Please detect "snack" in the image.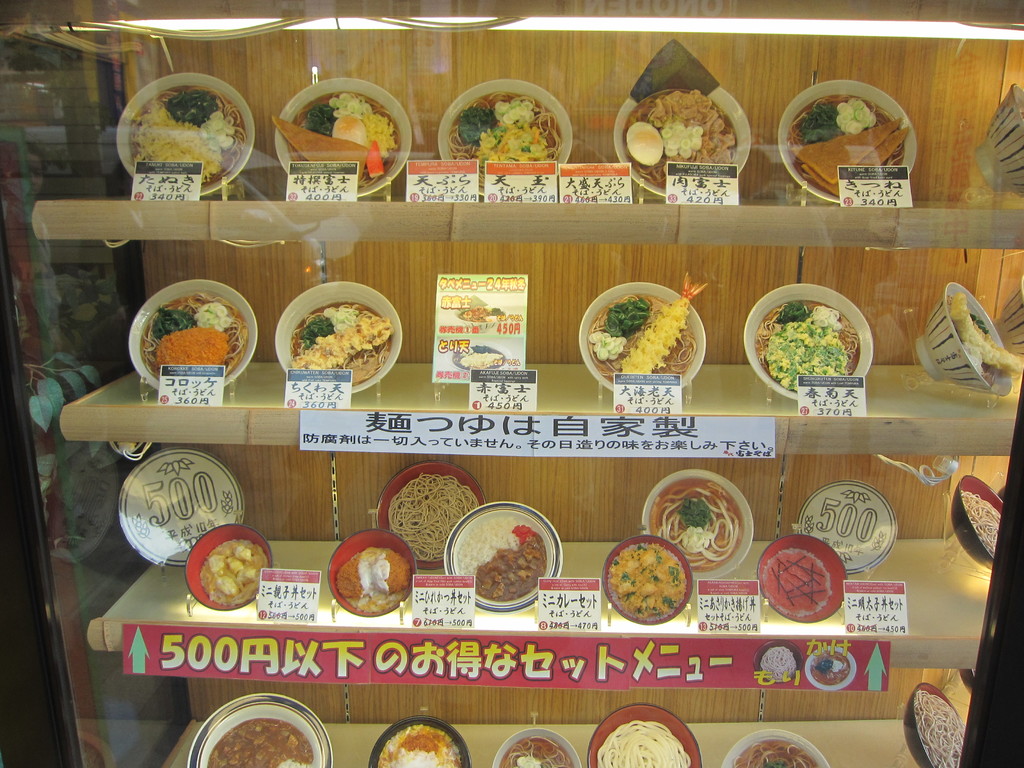
pyautogui.locateOnScreen(739, 741, 819, 767).
